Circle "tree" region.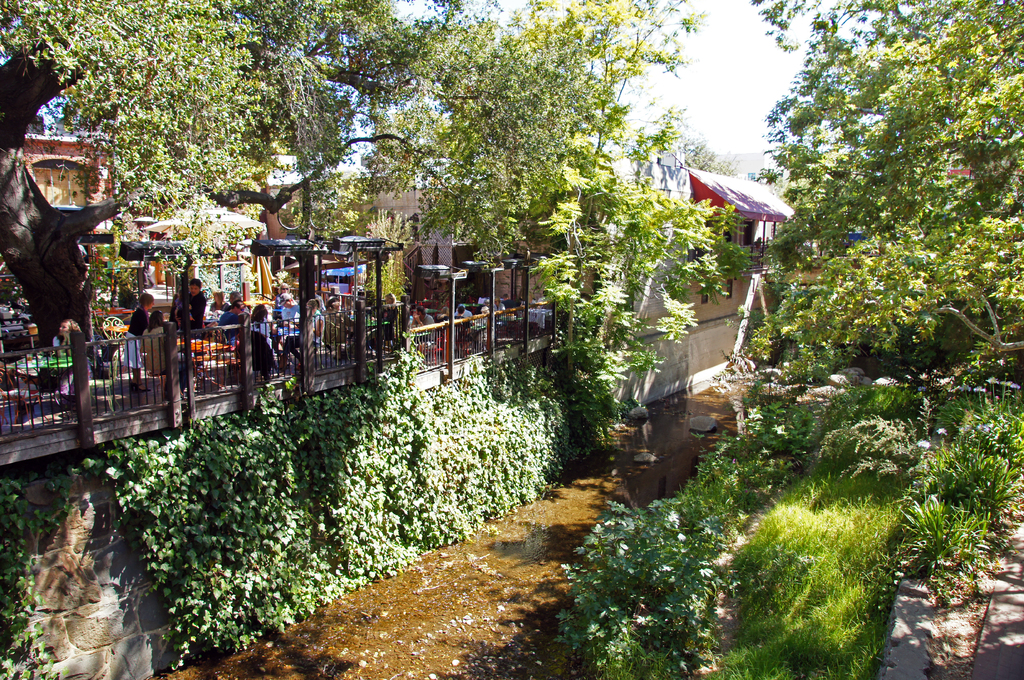
Region: (x1=0, y1=0, x2=268, y2=360).
